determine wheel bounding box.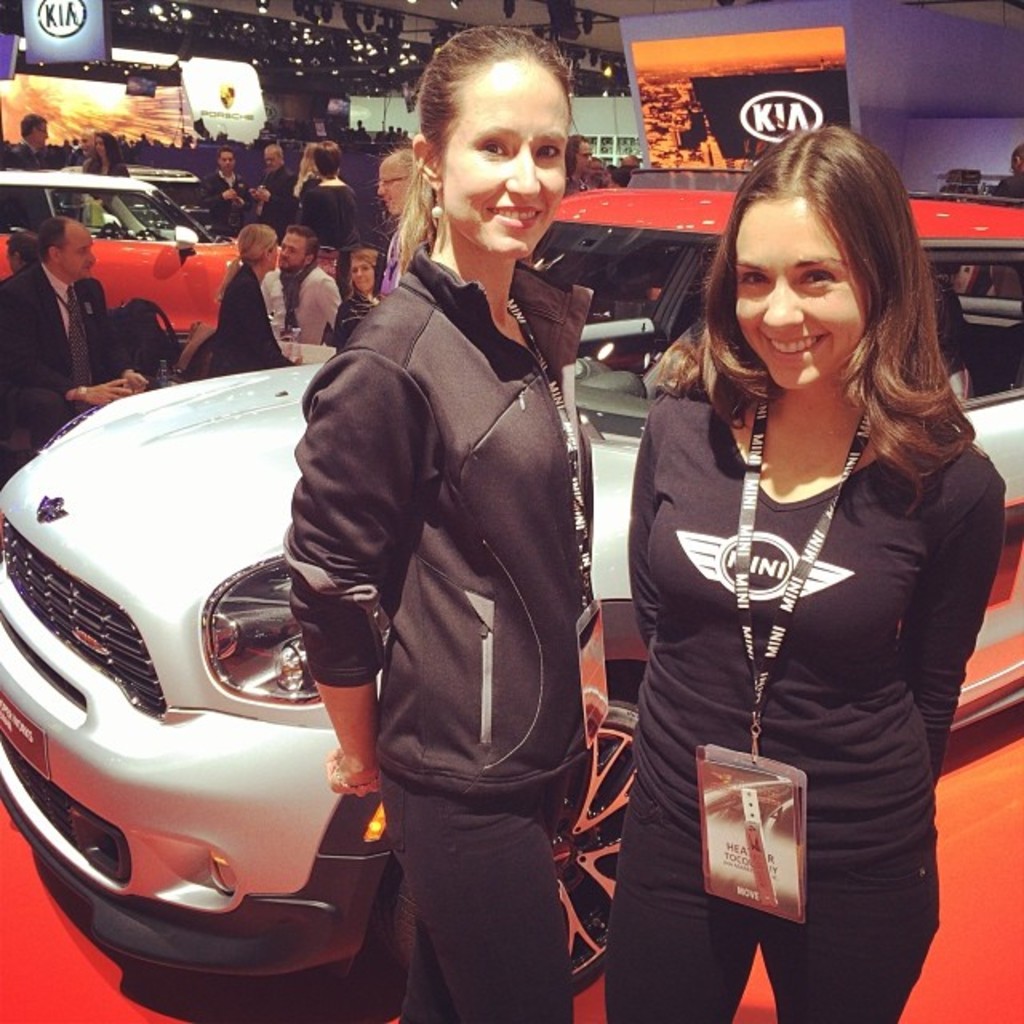
Determined: <region>392, 706, 640, 987</region>.
